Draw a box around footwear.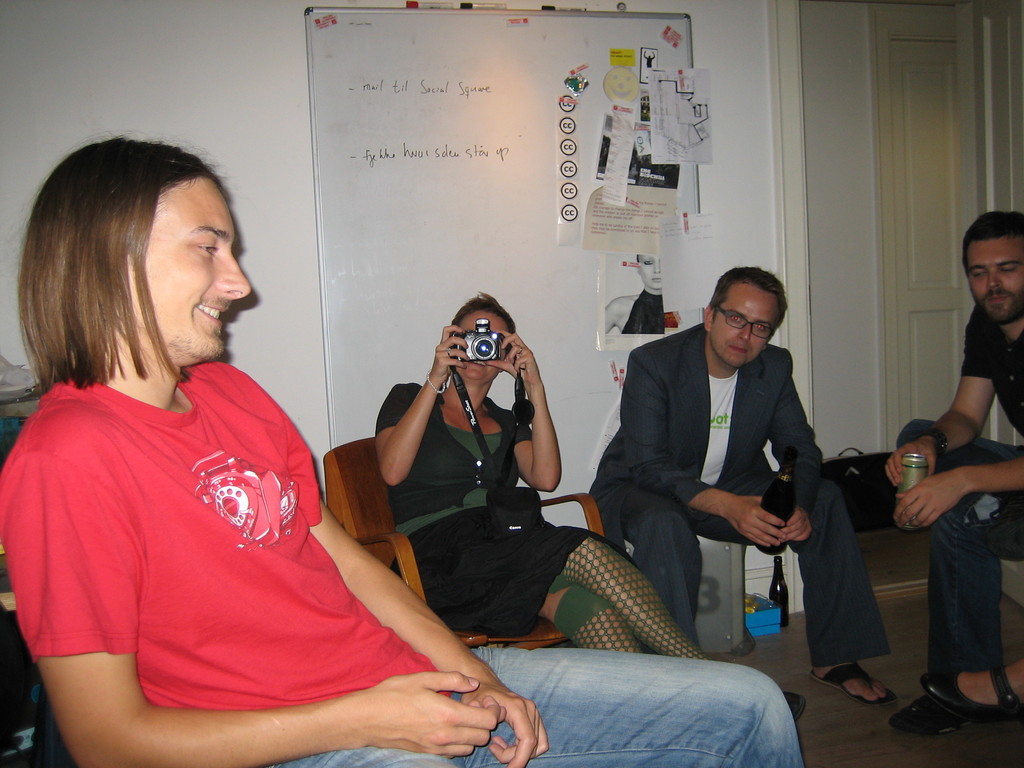
<bbox>897, 692, 984, 725</bbox>.
